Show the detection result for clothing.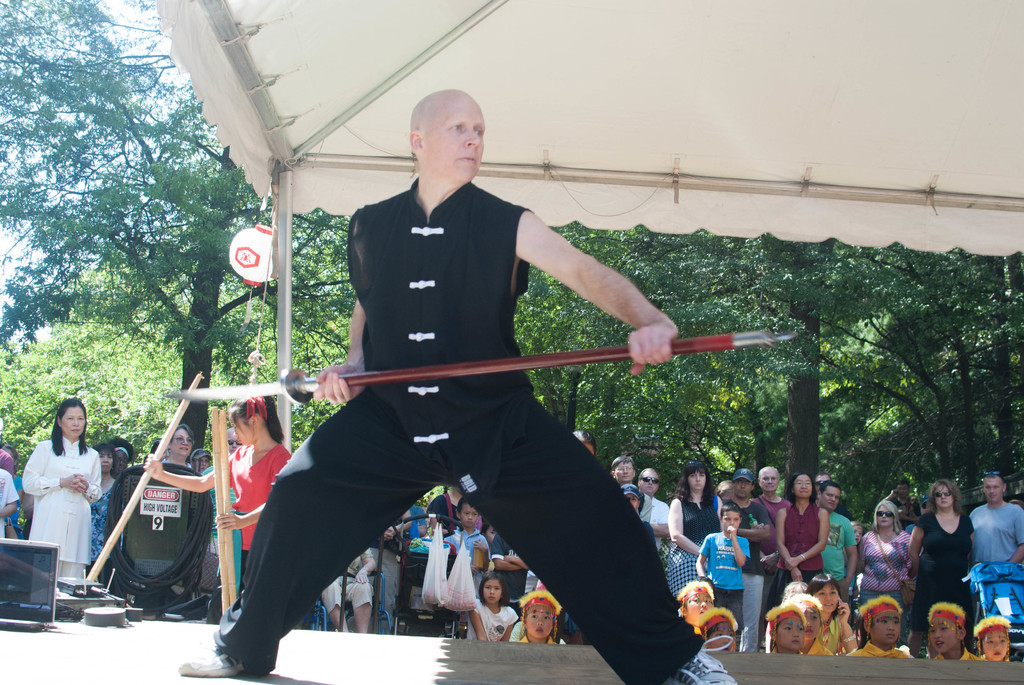
(left=15, top=432, right=104, bottom=581).
